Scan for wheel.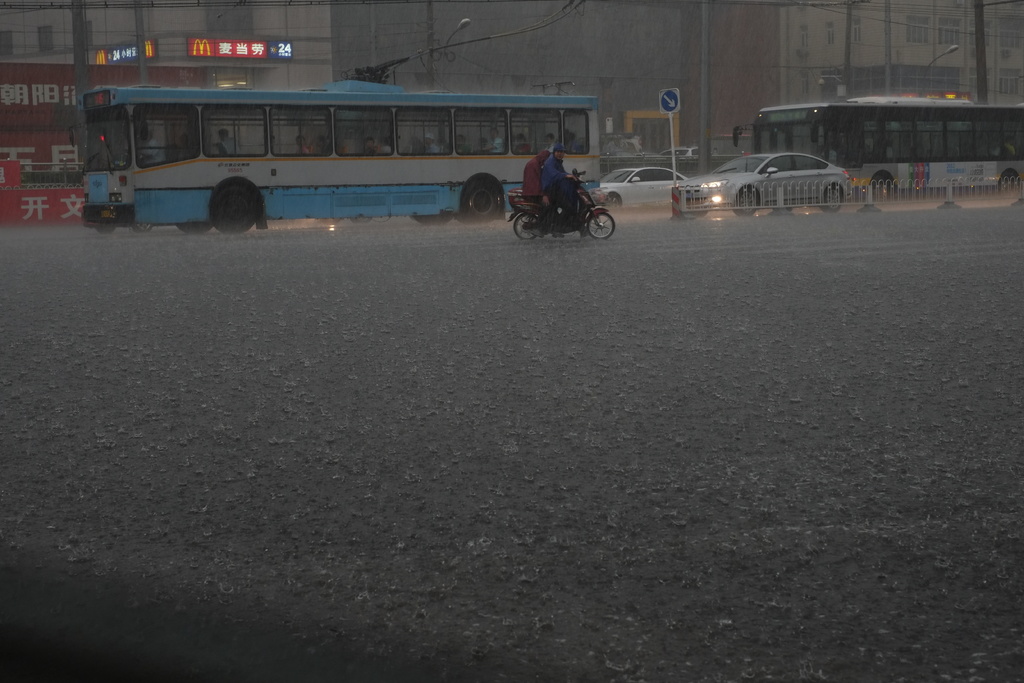
Scan result: detection(461, 180, 500, 224).
